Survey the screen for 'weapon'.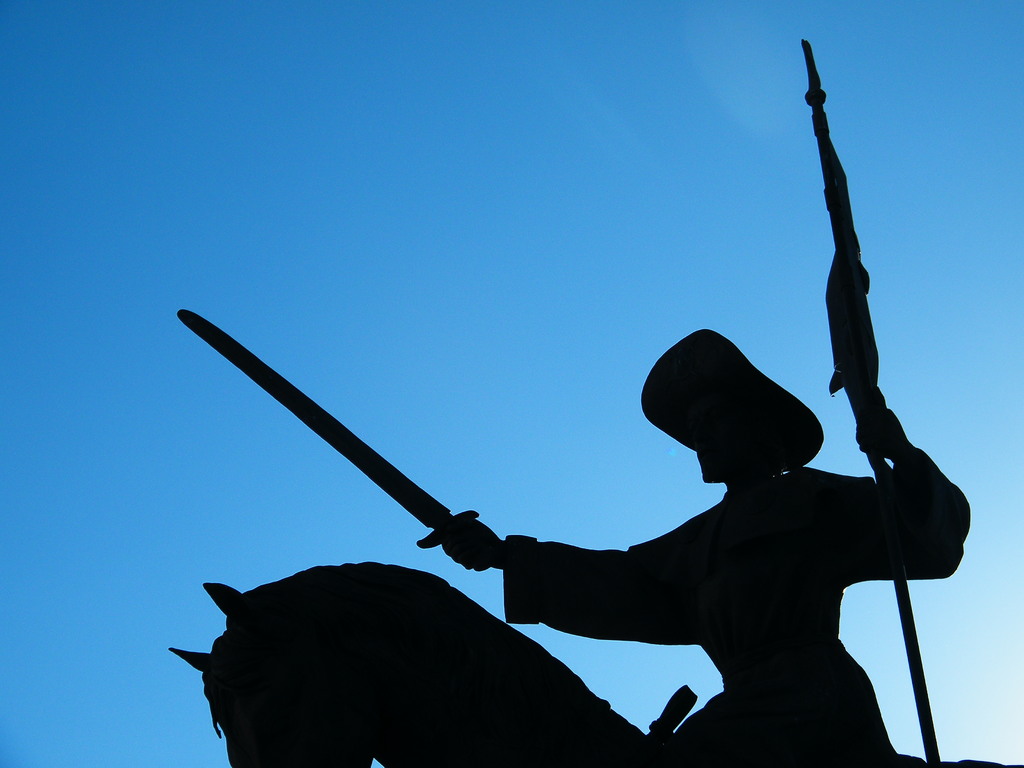
Survey found: detection(176, 307, 478, 539).
